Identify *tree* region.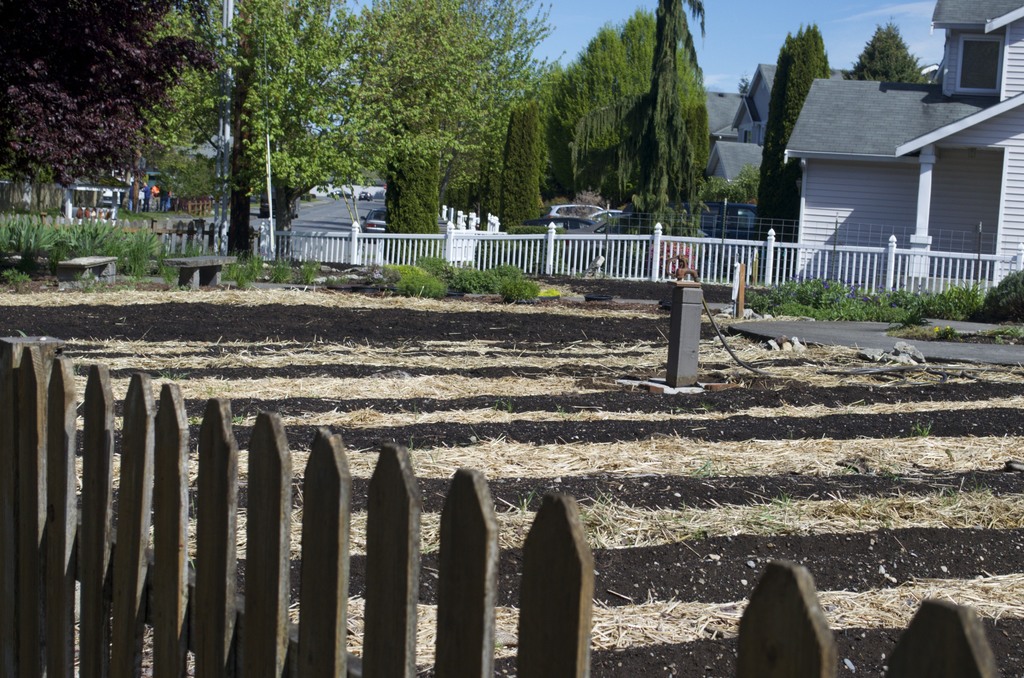
Region: 540 10 669 202.
